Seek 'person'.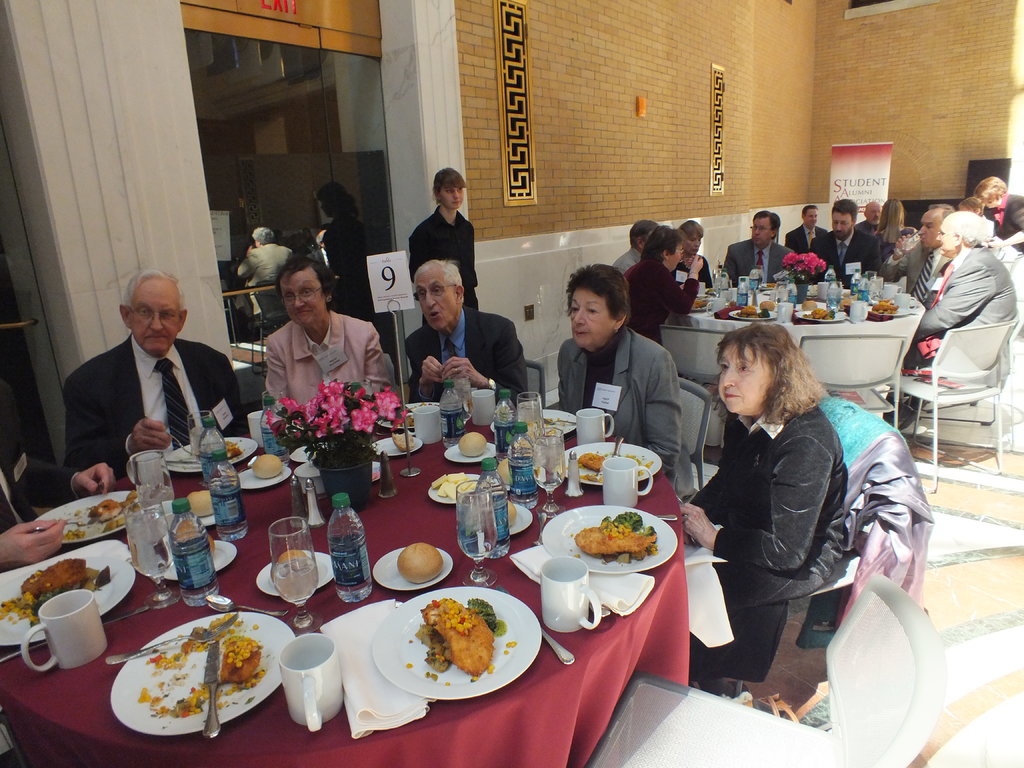
[x1=74, y1=259, x2=227, y2=503].
